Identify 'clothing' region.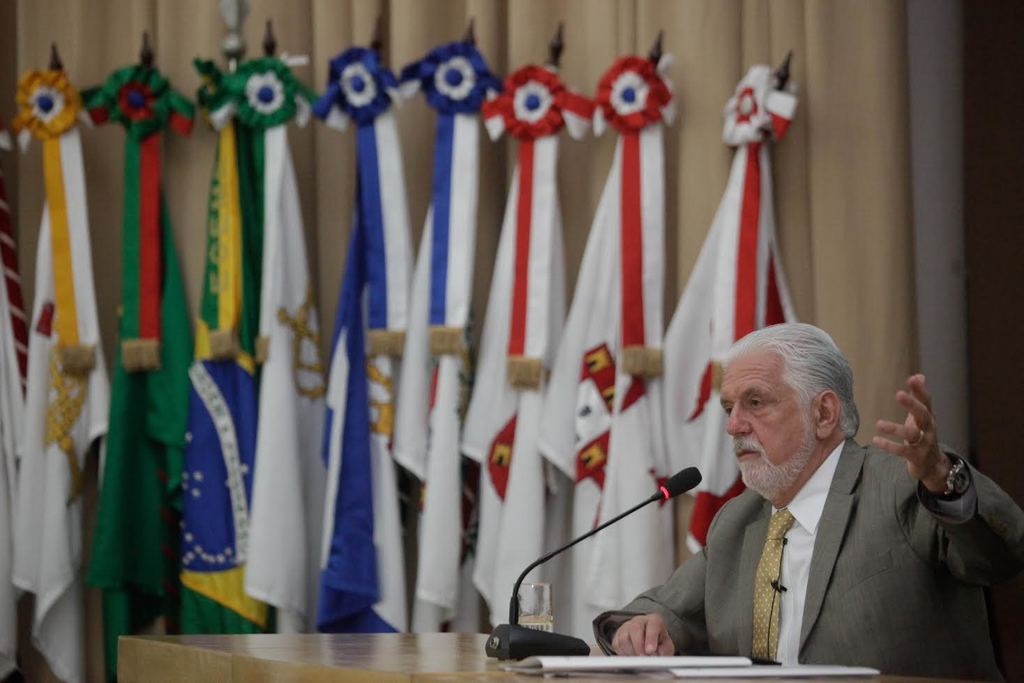
Region: (x1=631, y1=389, x2=933, y2=682).
